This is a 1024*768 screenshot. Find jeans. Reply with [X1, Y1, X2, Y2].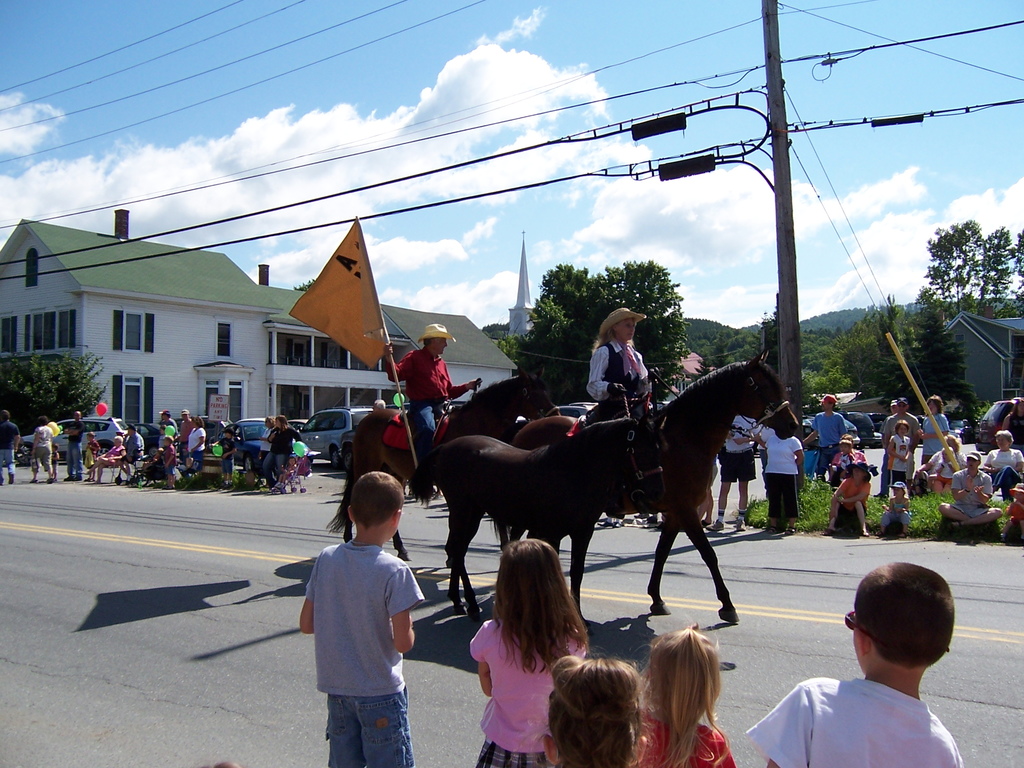
[259, 451, 289, 484].
